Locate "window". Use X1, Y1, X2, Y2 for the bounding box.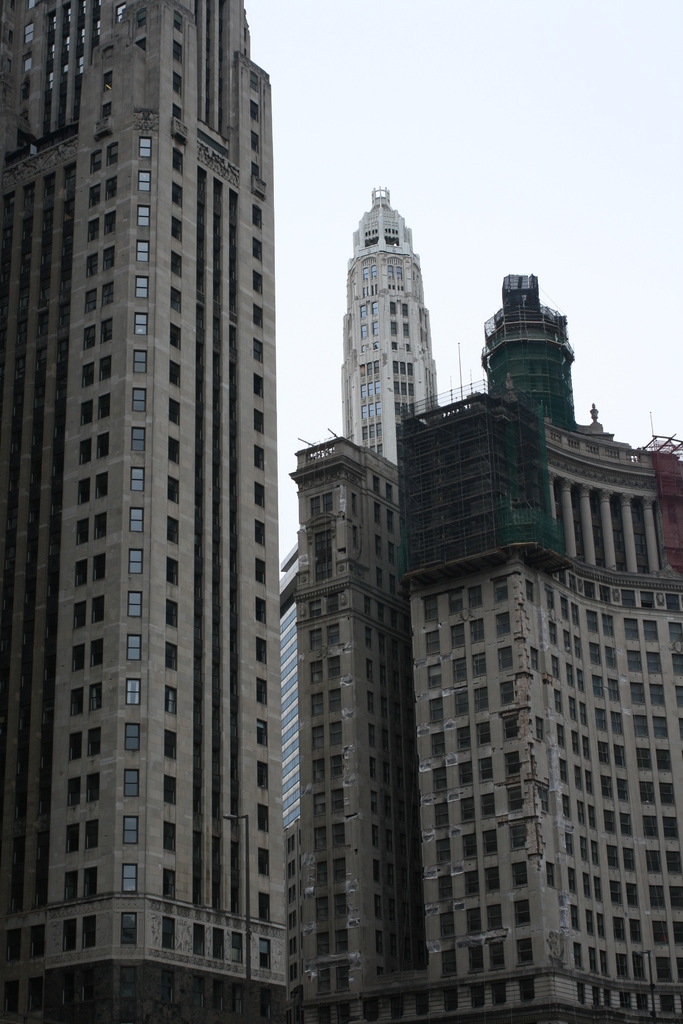
103, 243, 115, 273.
